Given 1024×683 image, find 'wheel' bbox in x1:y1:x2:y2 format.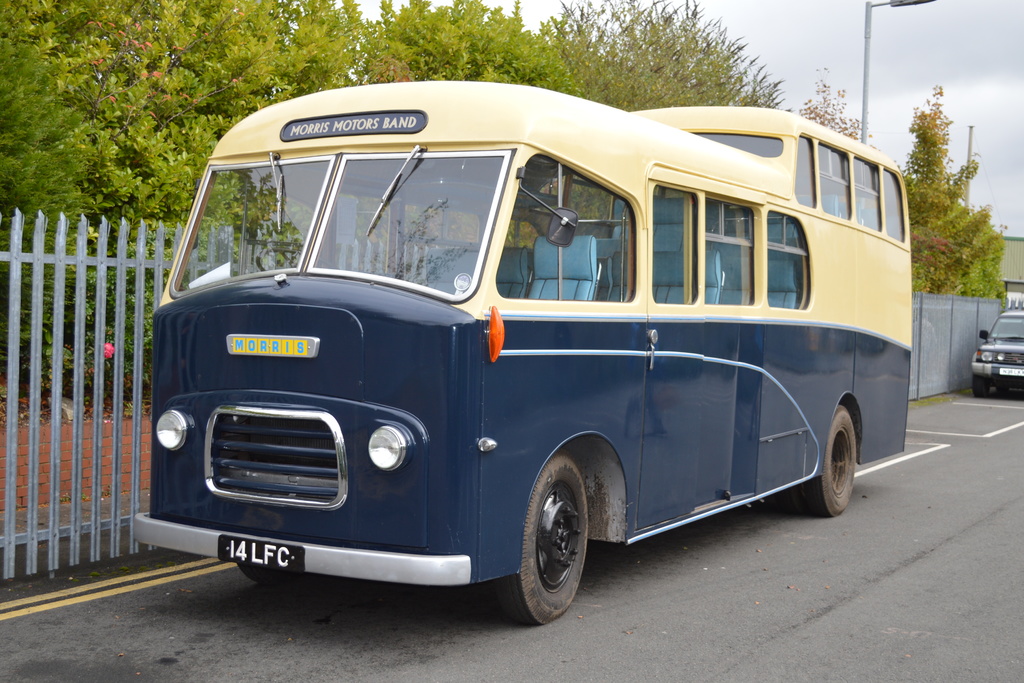
765:488:797:511.
